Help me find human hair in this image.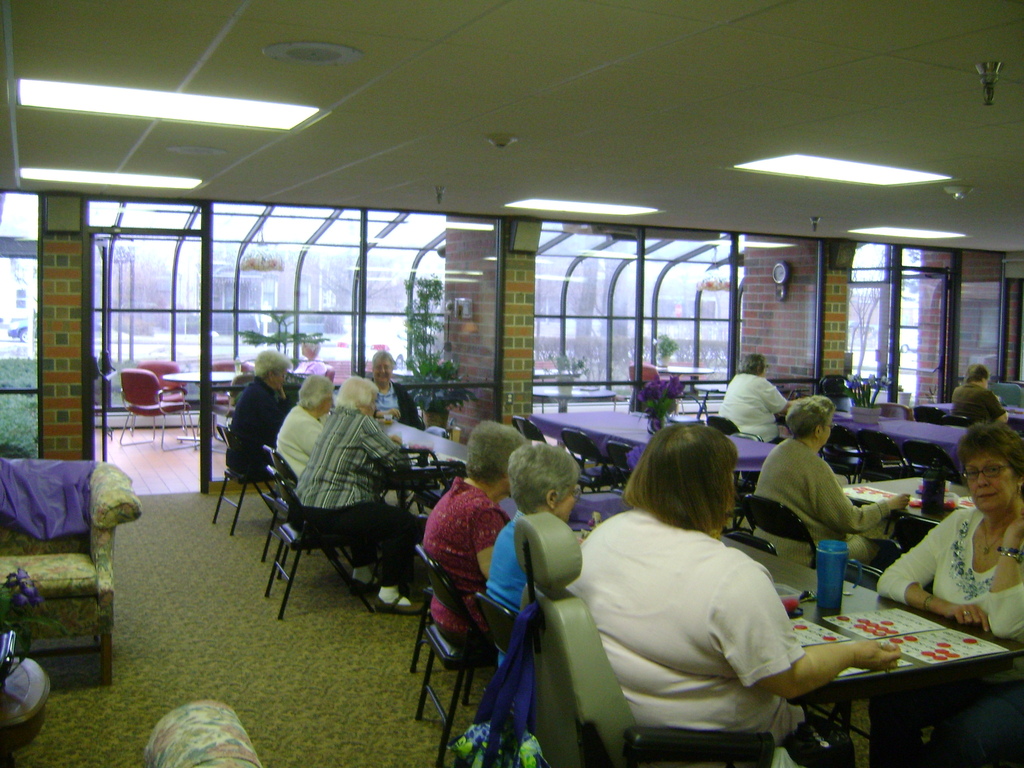
Found it: select_region(464, 421, 520, 486).
